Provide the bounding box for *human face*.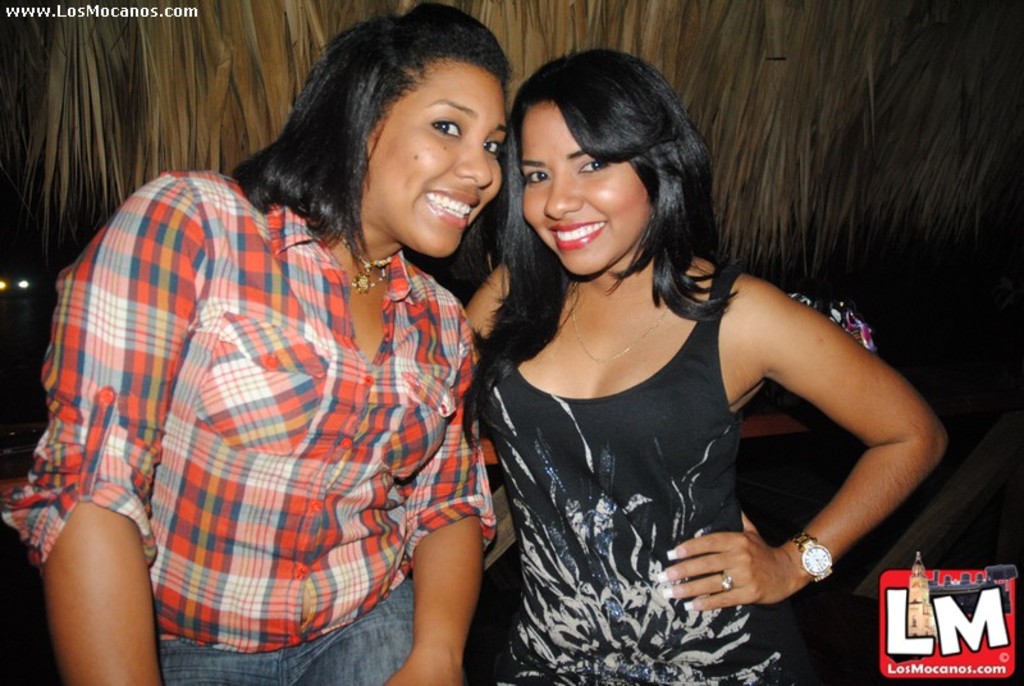
box(522, 96, 646, 280).
